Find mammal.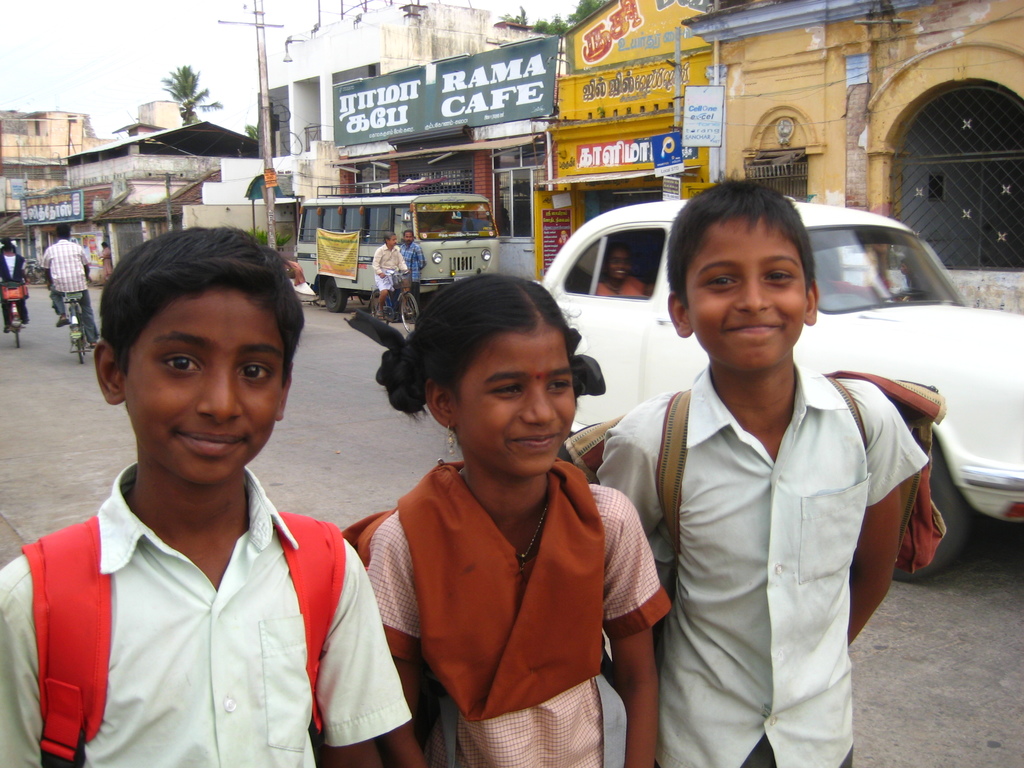
pyautogui.locateOnScreen(367, 227, 412, 319).
